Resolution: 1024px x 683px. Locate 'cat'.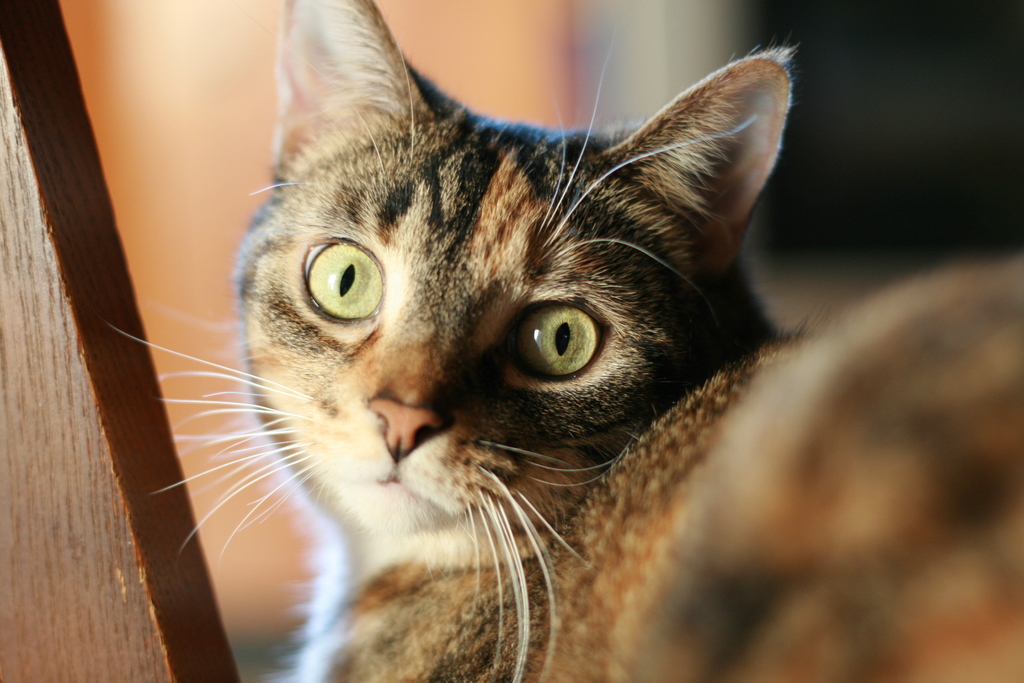
[x1=108, y1=0, x2=1023, y2=682].
